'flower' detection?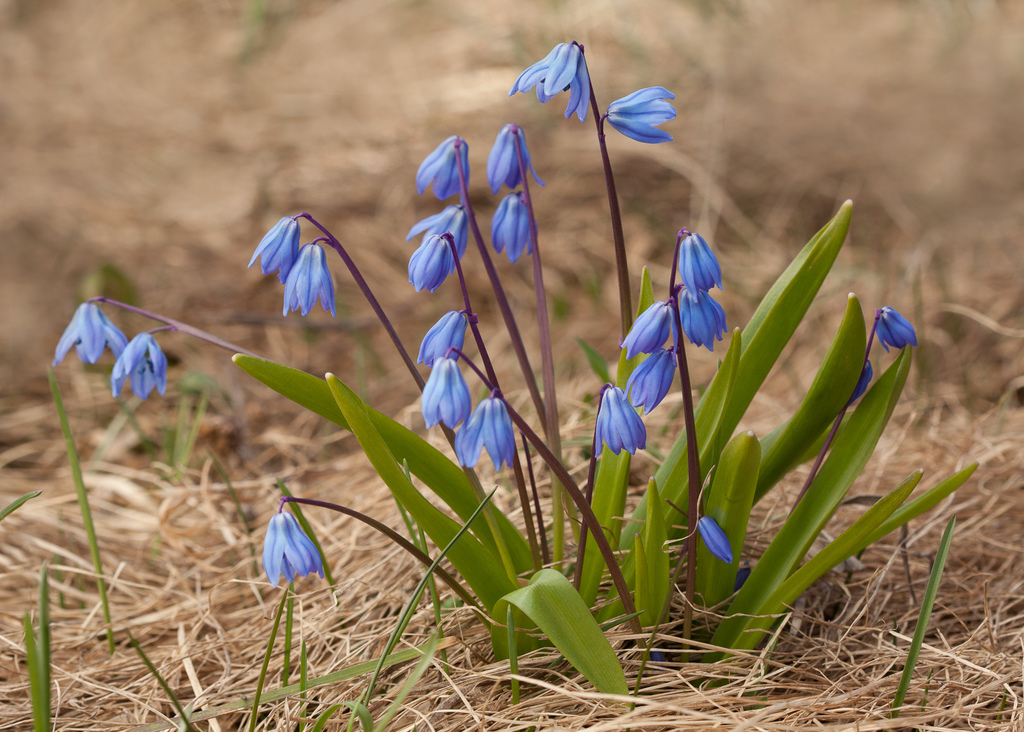
[456,393,529,473]
